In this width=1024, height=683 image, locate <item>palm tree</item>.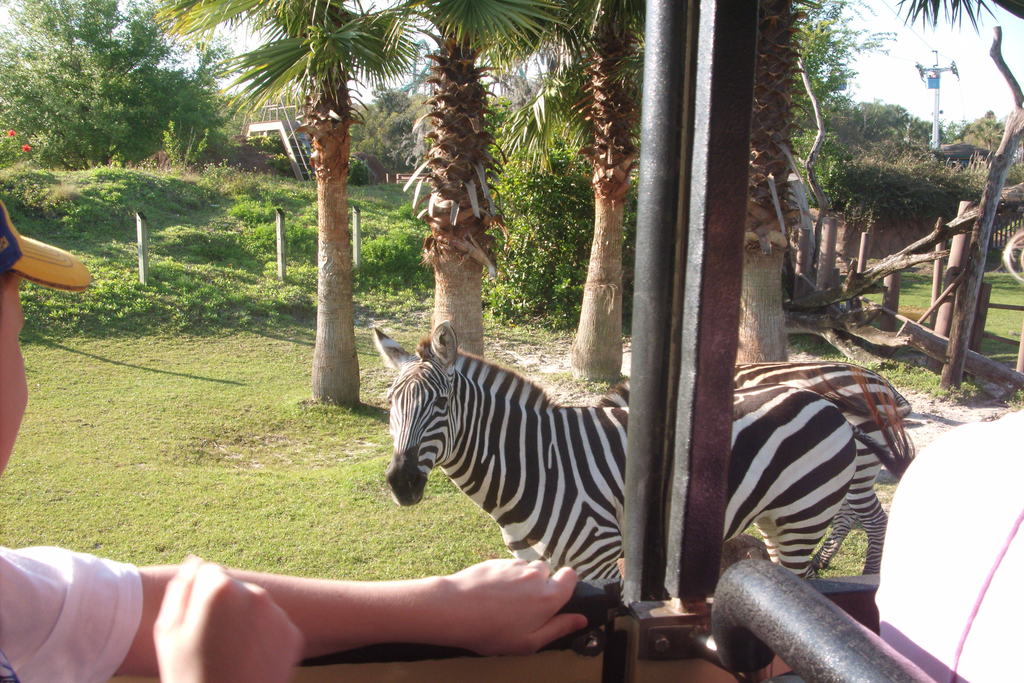
Bounding box: x1=377 y1=0 x2=503 y2=403.
